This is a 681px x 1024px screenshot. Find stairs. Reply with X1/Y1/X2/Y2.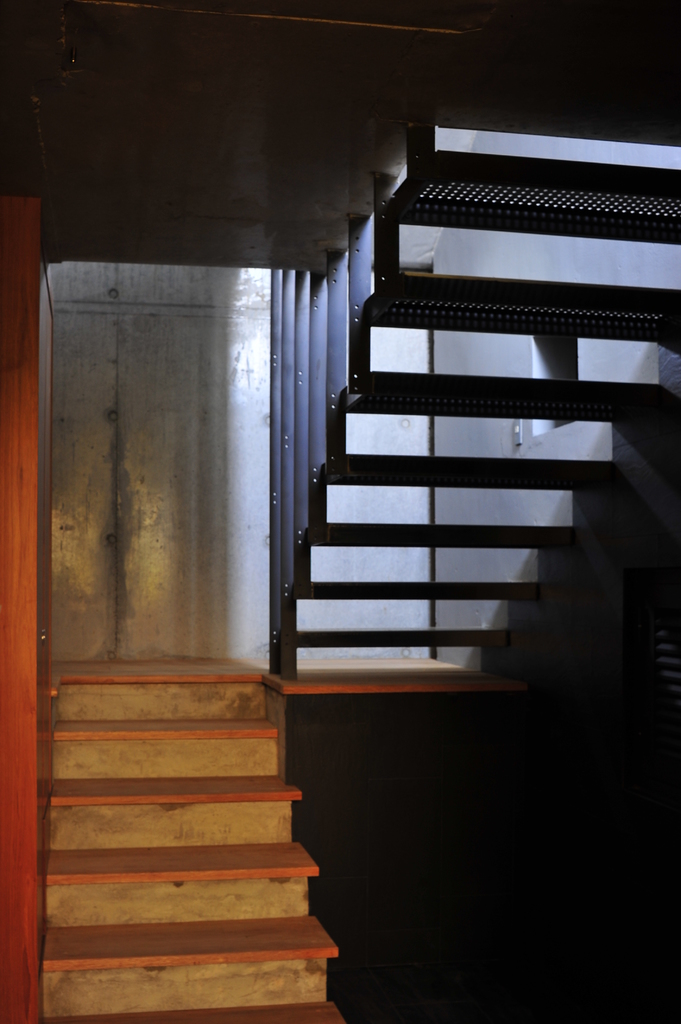
36/85/680/1021.
